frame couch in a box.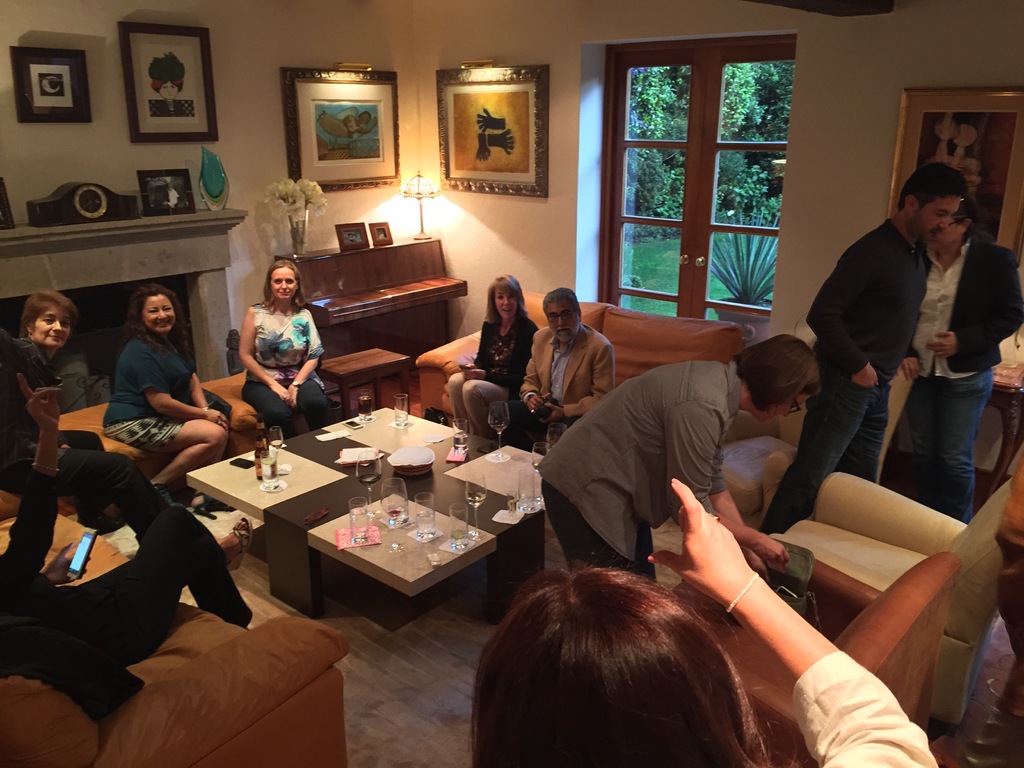
rect(0, 488, 353, 767).
